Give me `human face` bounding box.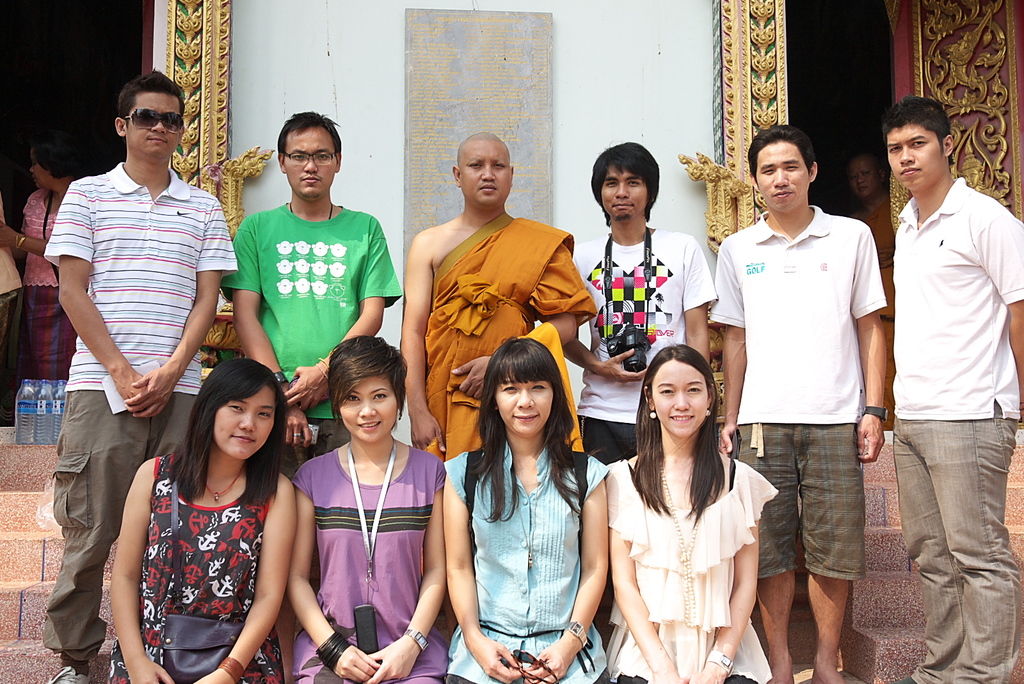
<region>125, 92, 182, 159</region>.
